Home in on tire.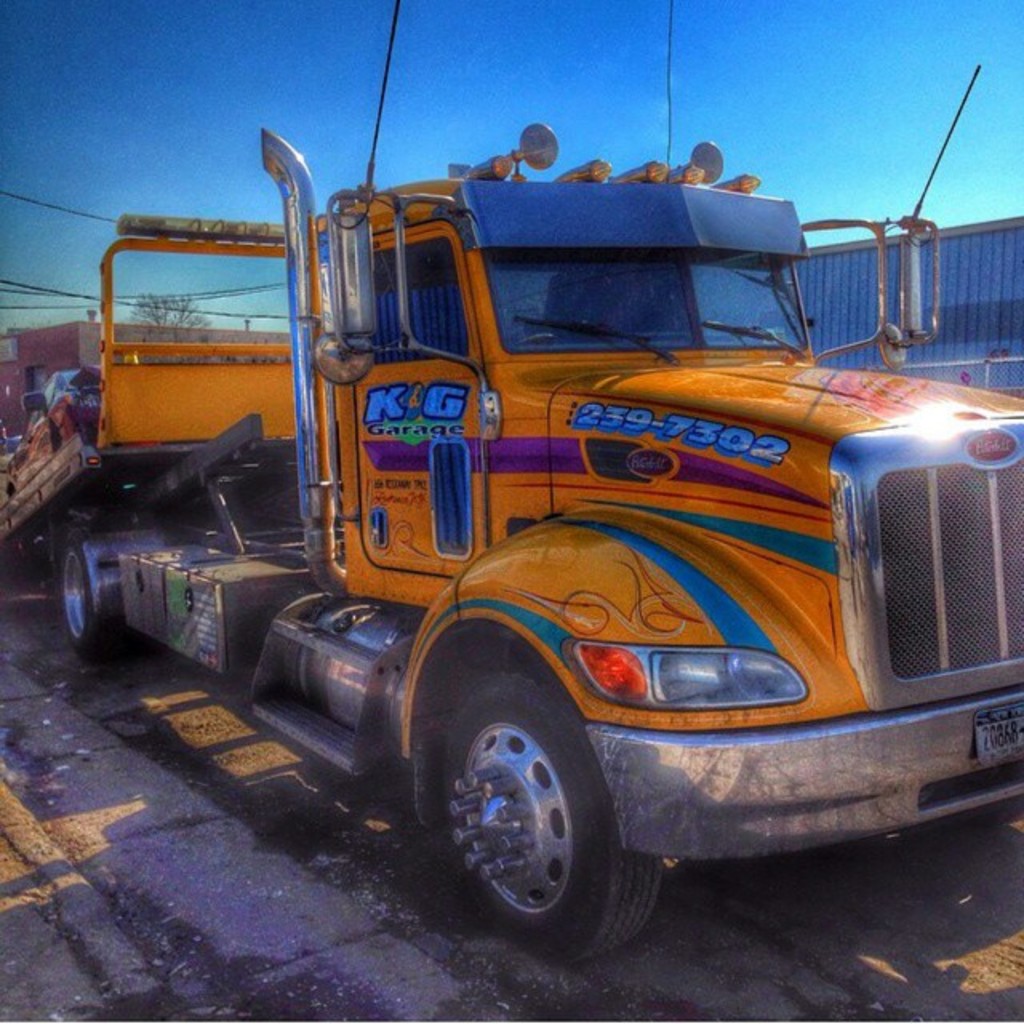
Homed in at [left=390, top=650, right=670, bottom=981].
